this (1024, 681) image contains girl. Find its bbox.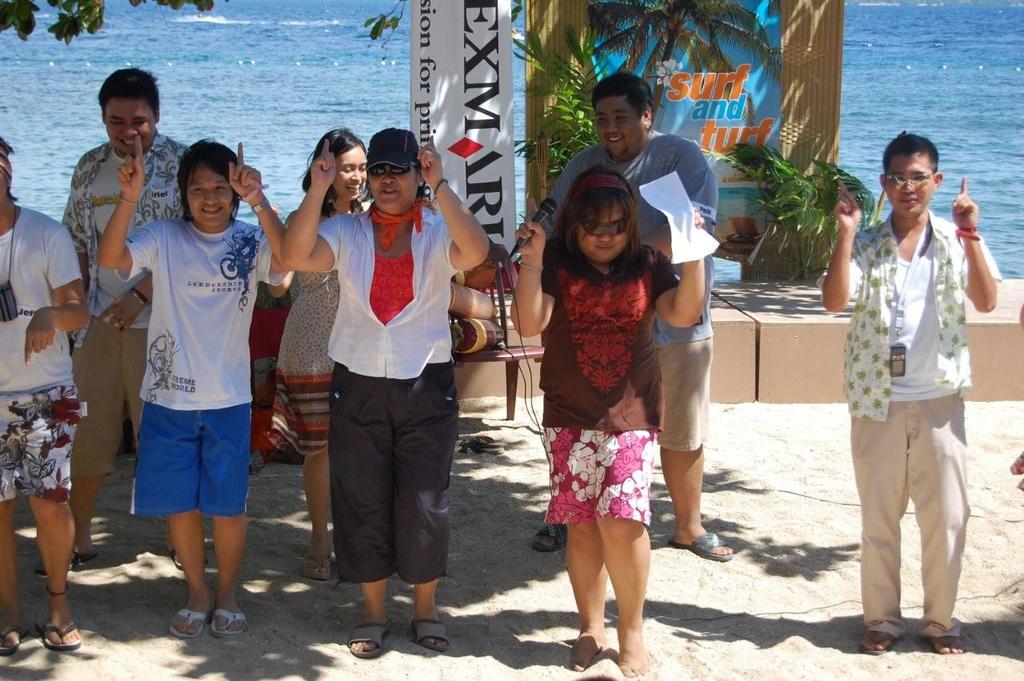
(510,163,704,676).
